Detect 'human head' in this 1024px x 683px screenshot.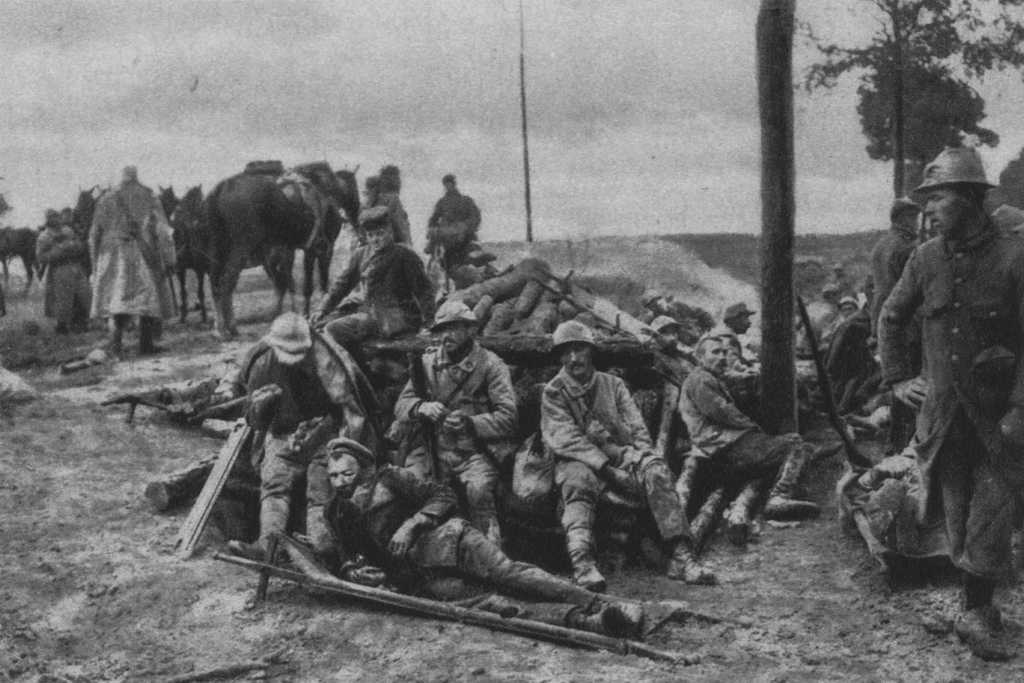
Detection: (x1=918, y1=183, x2=990, y2=238).
